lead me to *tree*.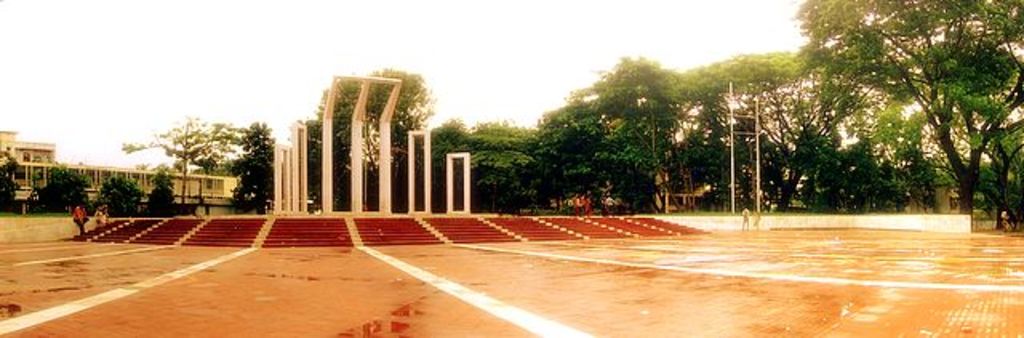
Lead to 120, 96, 262, 200.
